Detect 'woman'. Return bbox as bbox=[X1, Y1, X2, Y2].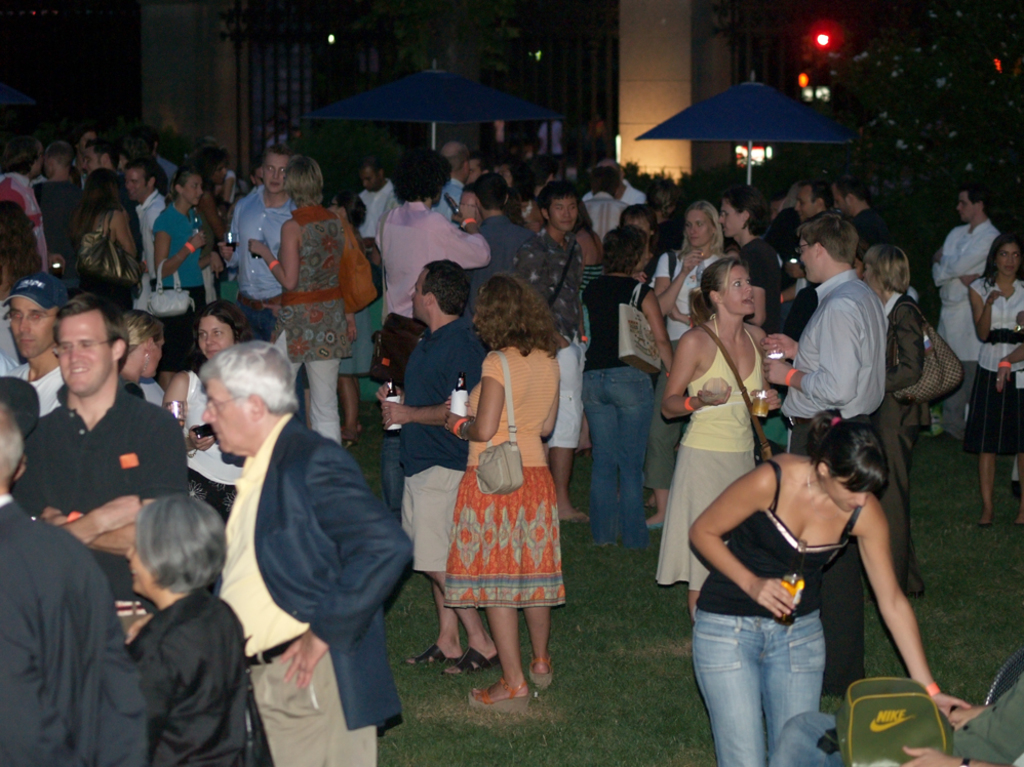
bbox=[162, 296, 260, 517].
